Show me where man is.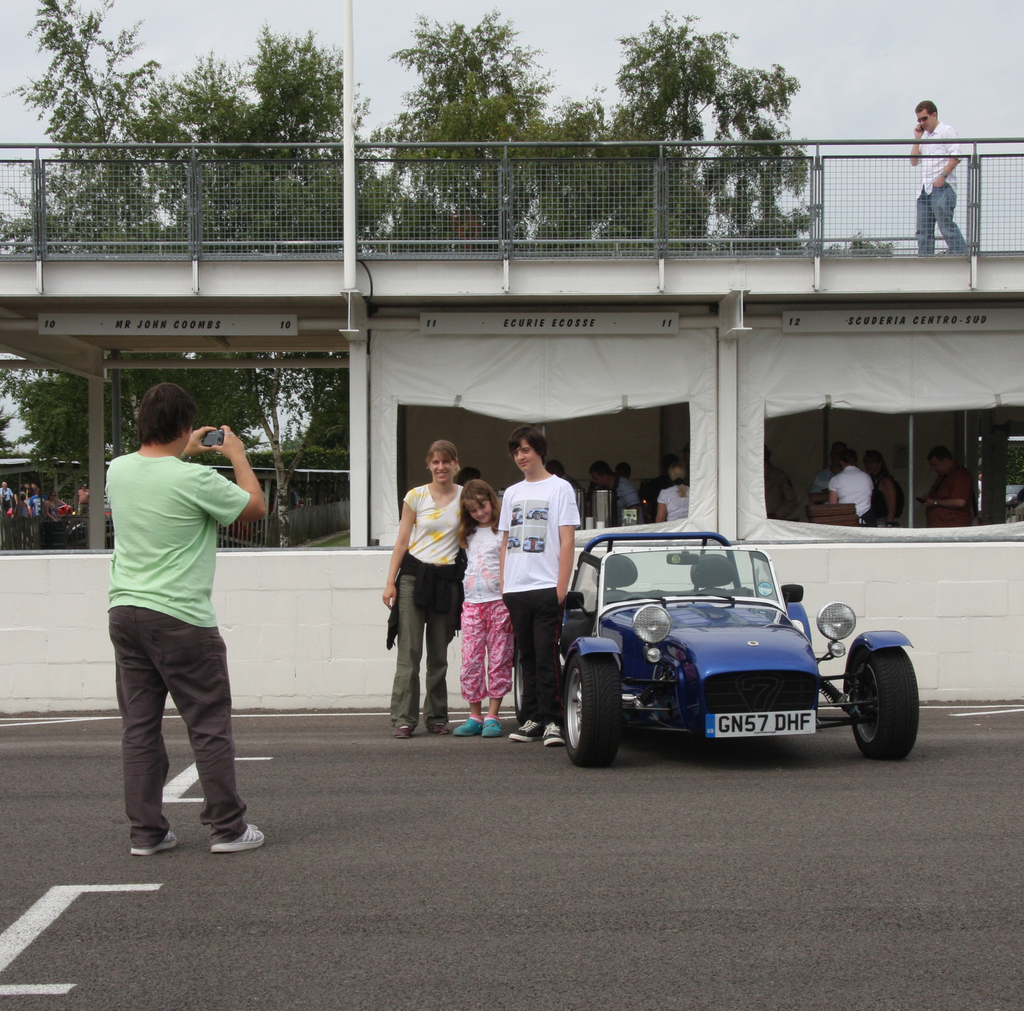
man is at crop(85, 378, 269, 859).
